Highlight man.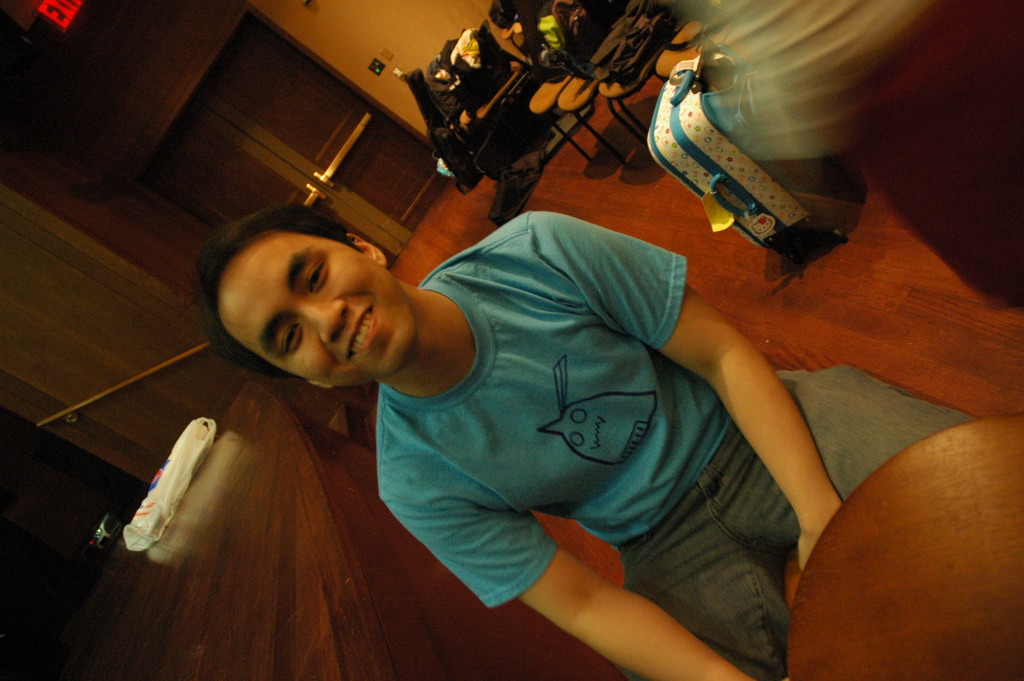
Highlighted region: box=[103, 137, 833, 659].
